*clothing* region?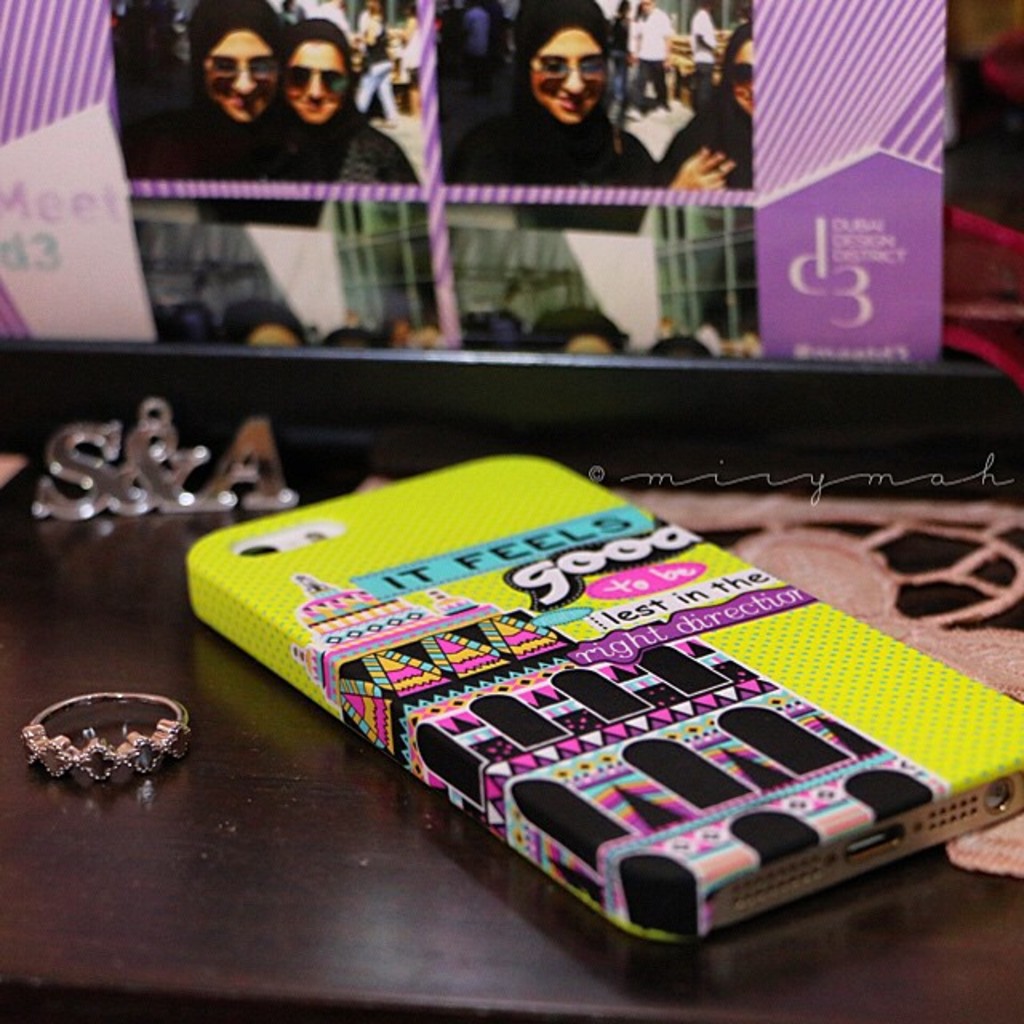
select_region(149, 0, 277, 179)
